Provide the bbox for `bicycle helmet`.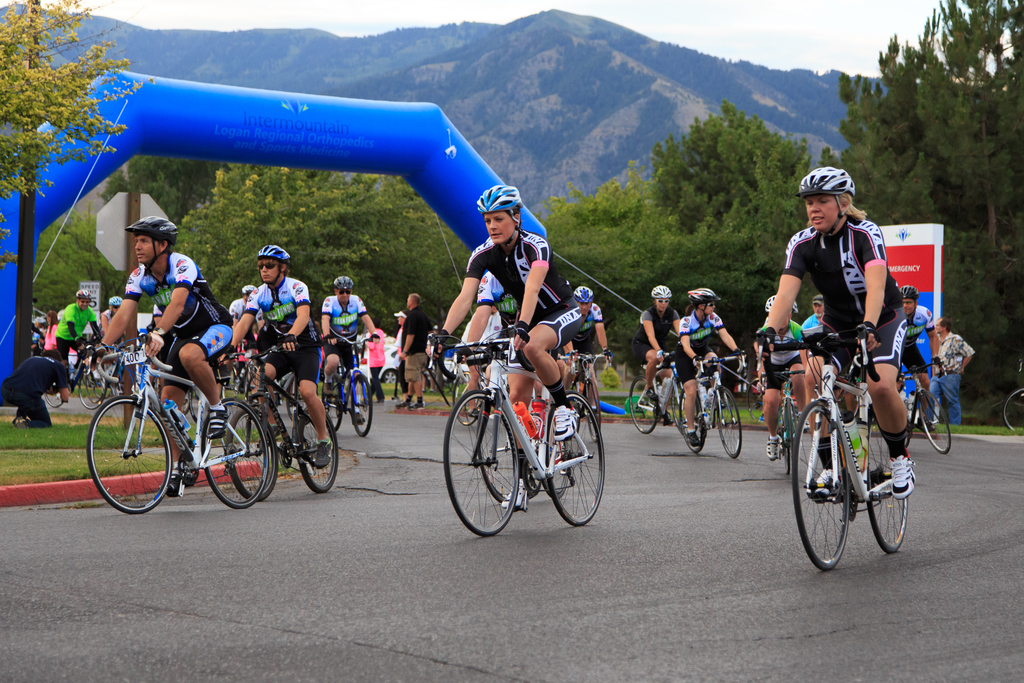
box(476, 183, 520, 209).
